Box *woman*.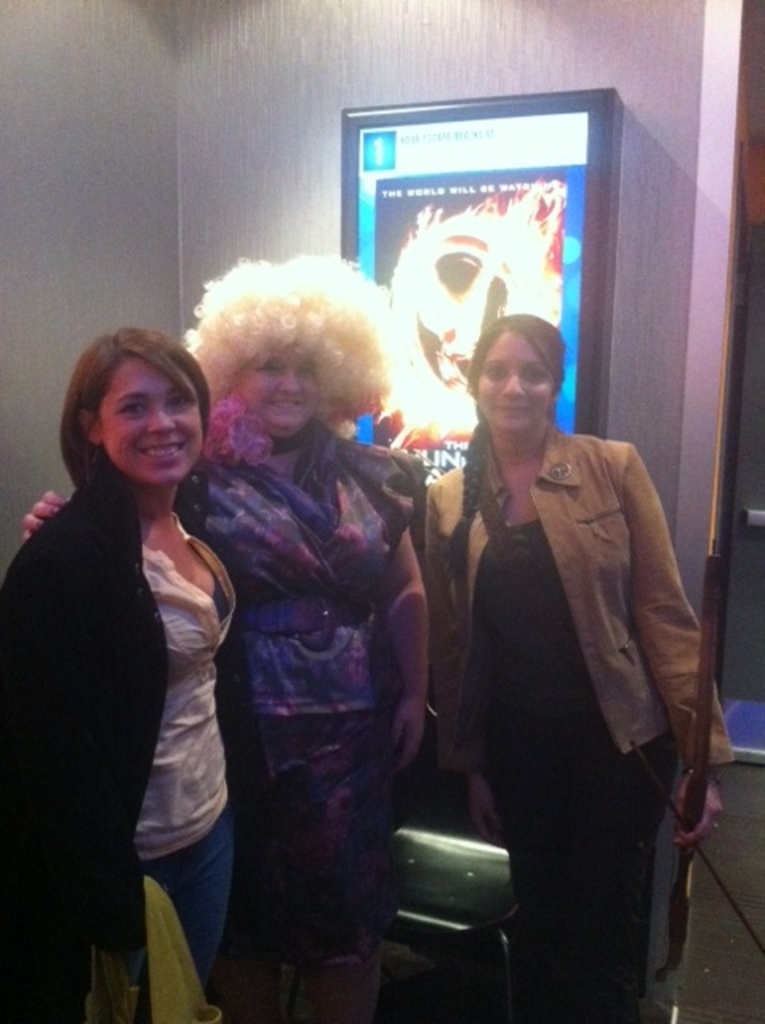
416/317/717/1022.
